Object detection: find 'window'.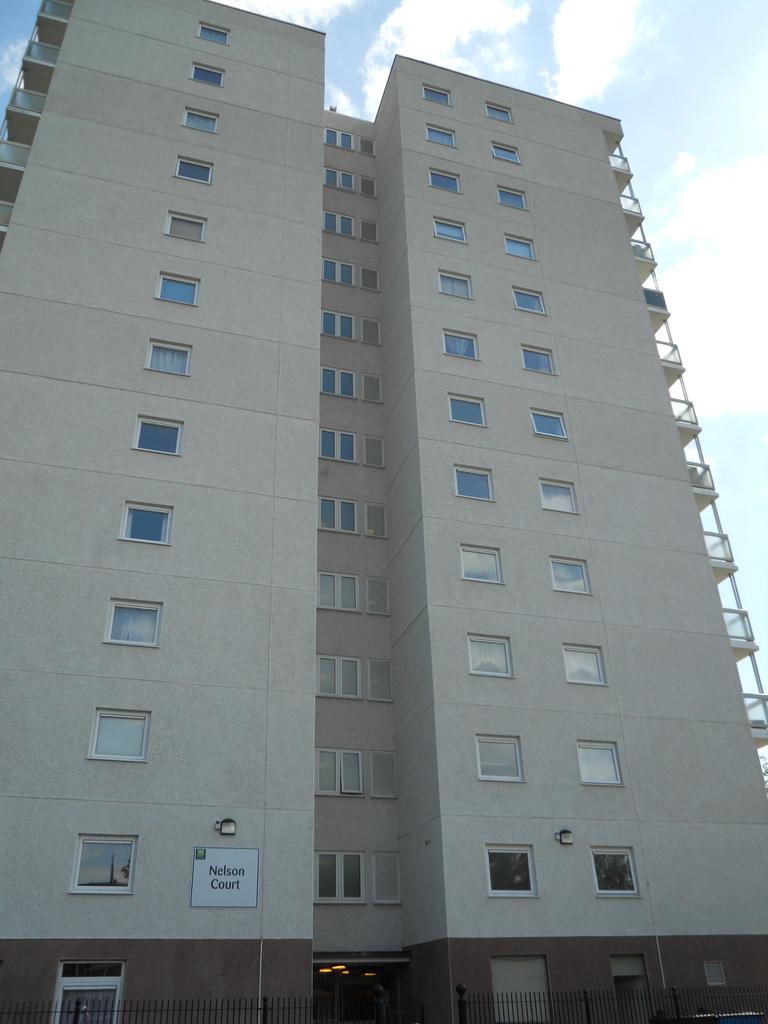
locate(536, 481, 577, 514).
